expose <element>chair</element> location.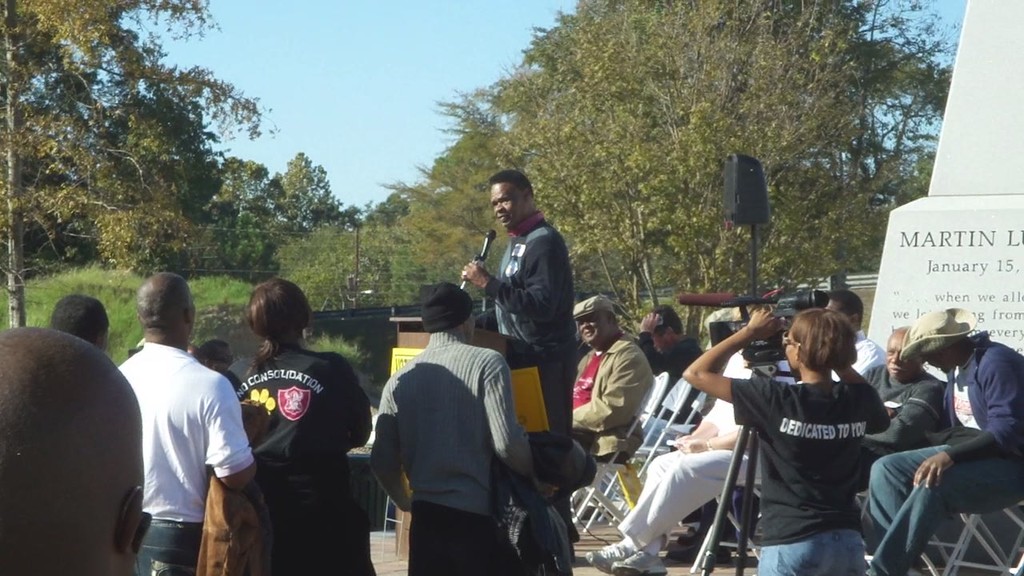
Exposed at region(934, 493, 1023, 575).
